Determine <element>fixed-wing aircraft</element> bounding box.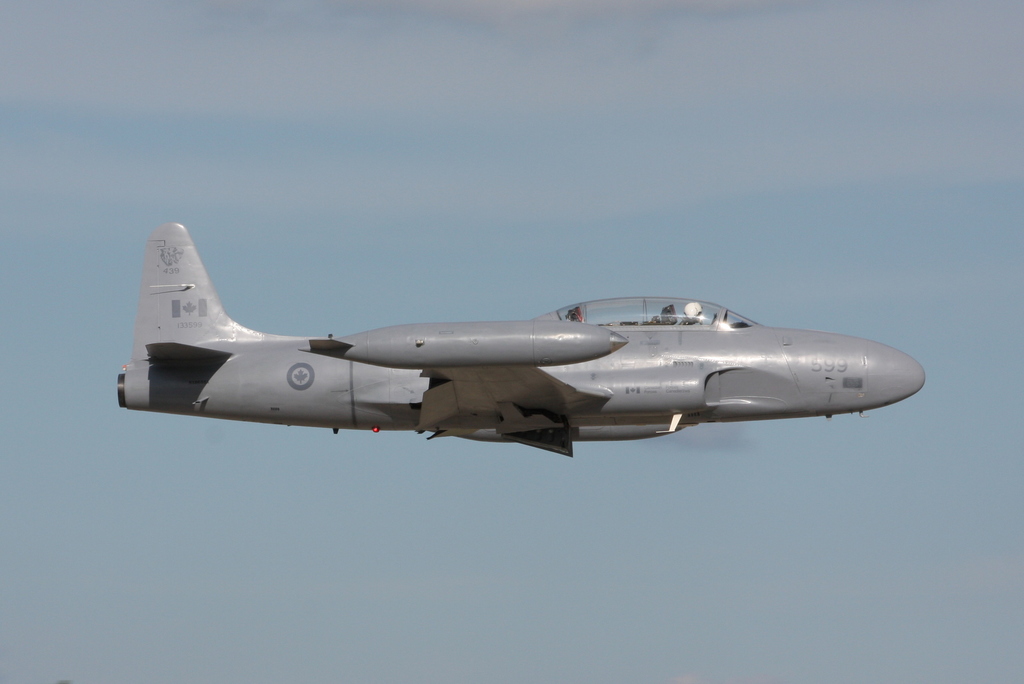
Determined: {"left": 119, "top": 223, "right": 924, "bottom": 457}.
